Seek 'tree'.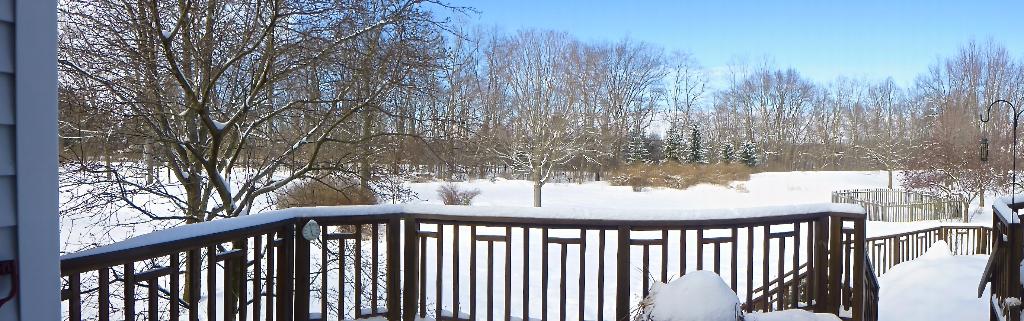
<bbox>810, 68, 870, 171</bbox>.
